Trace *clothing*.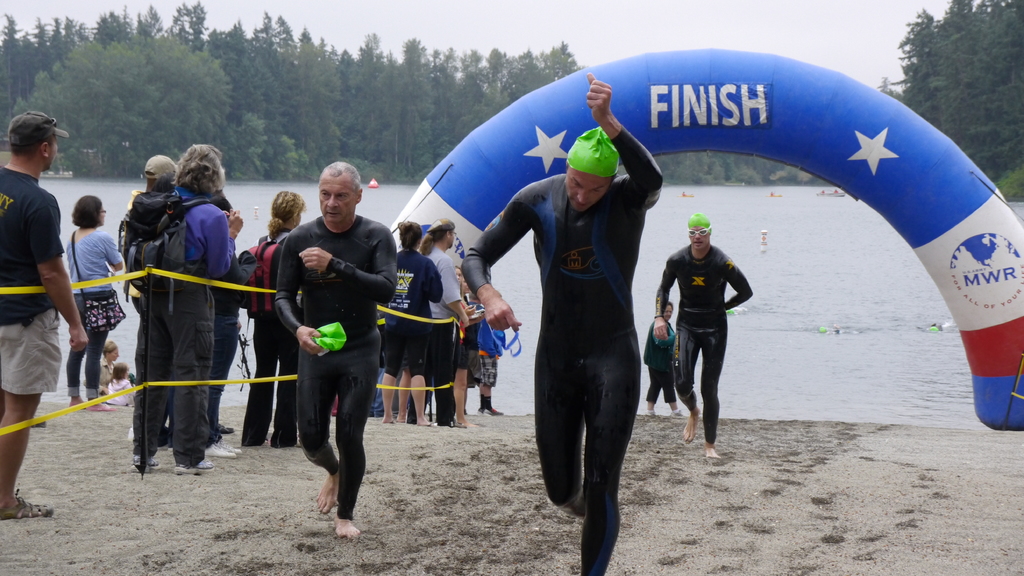
Traced to locate(371, 244, 445, 384).
